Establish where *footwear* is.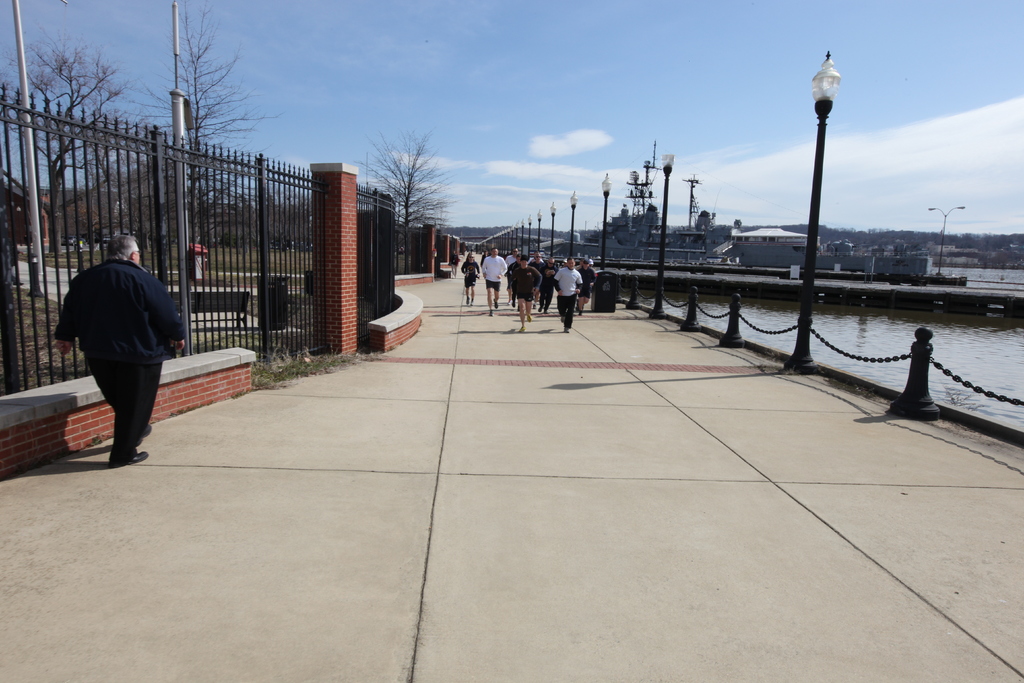
Established at Rect(564, 326, 568, 333).
